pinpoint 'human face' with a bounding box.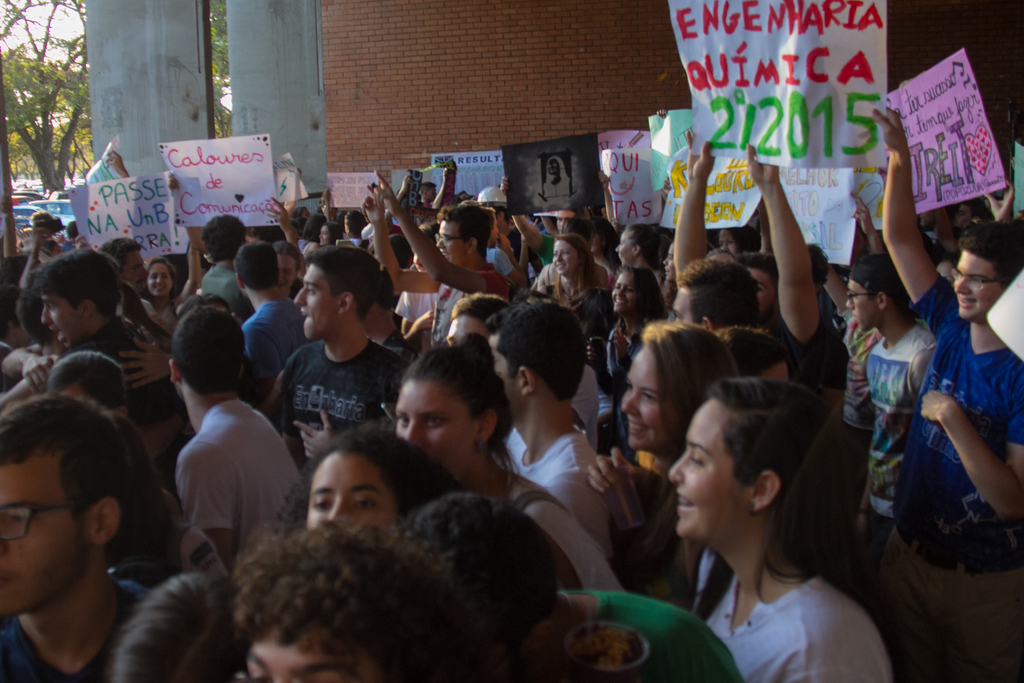
crop(665, 241, 678, 281).
